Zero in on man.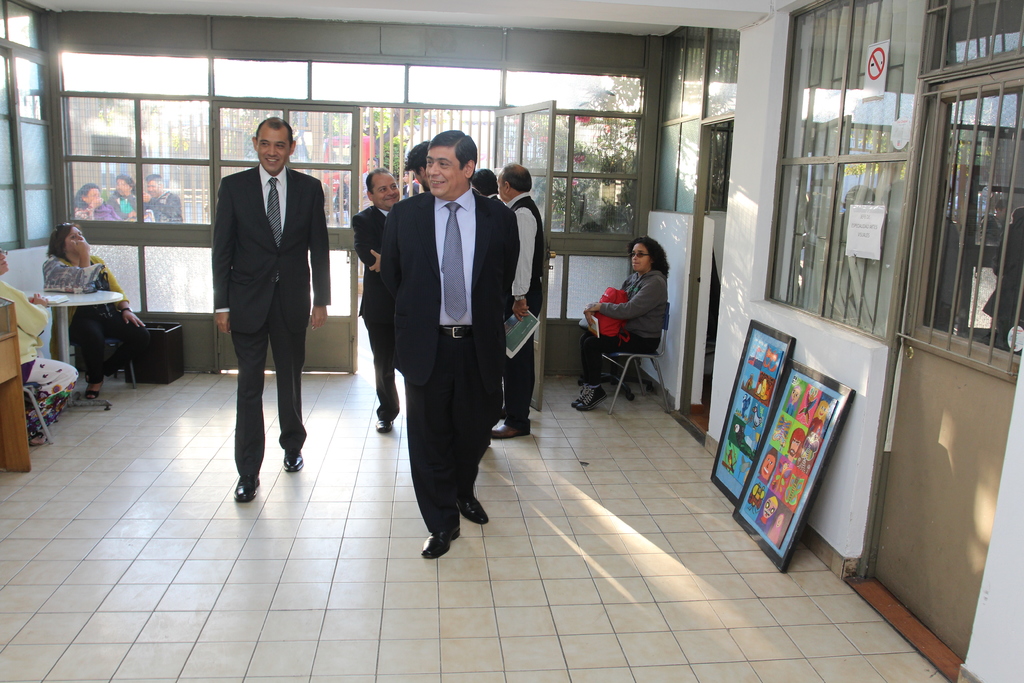
Zeroed in: x1=401 y1=142 x2=431 y2=193.
